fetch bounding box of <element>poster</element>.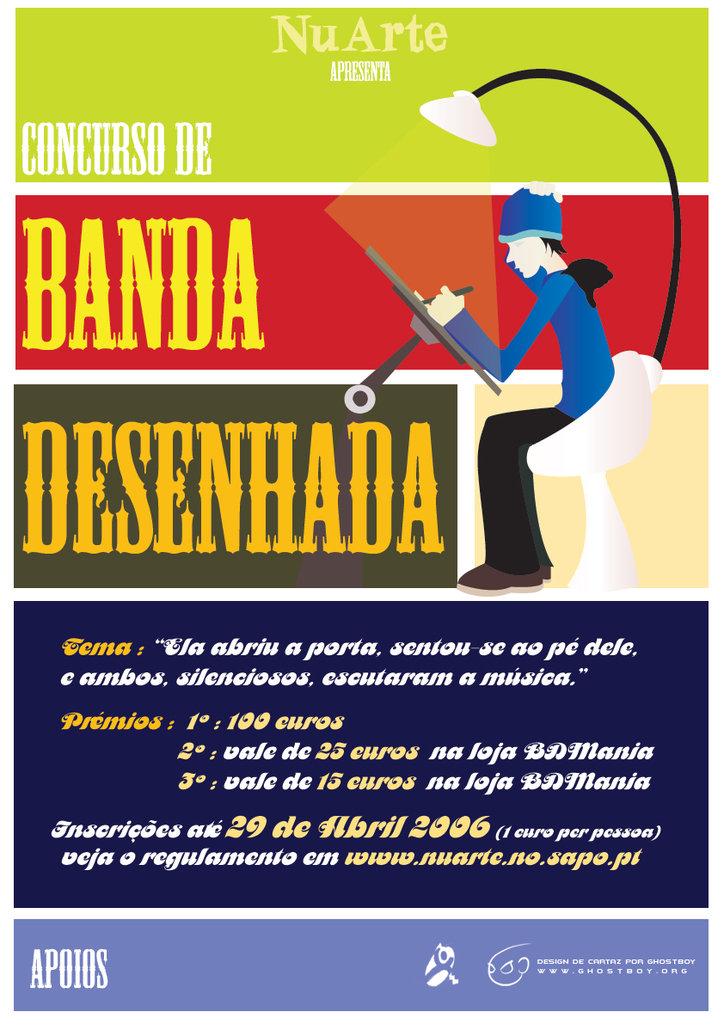
Bbox: 0 0 723 1023.
